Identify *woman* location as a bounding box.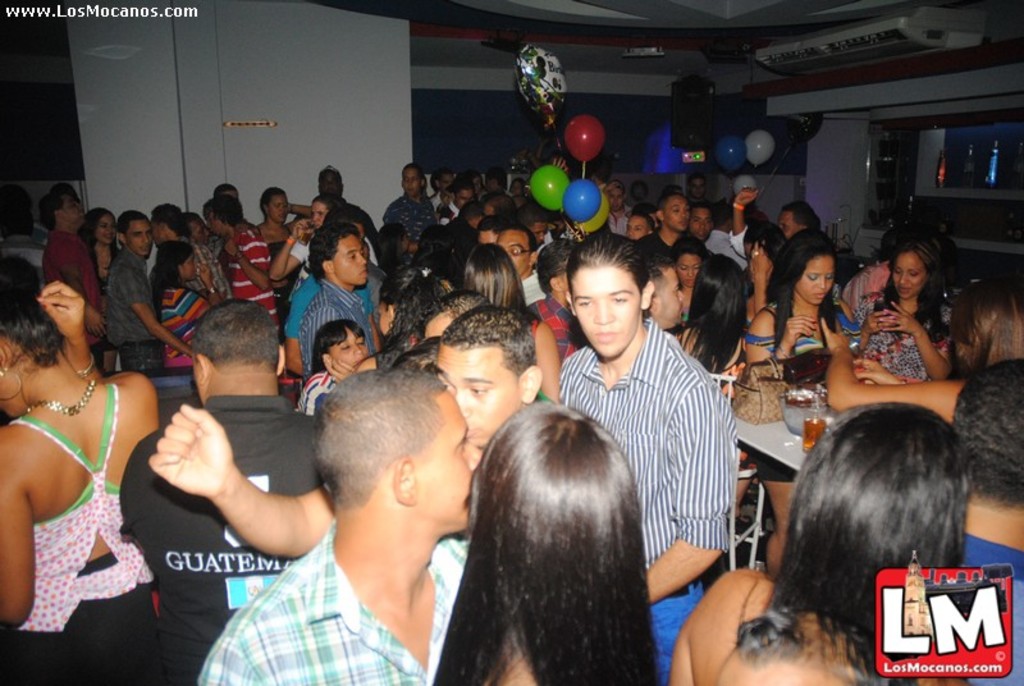
rect(429, 404, 660, 685).
